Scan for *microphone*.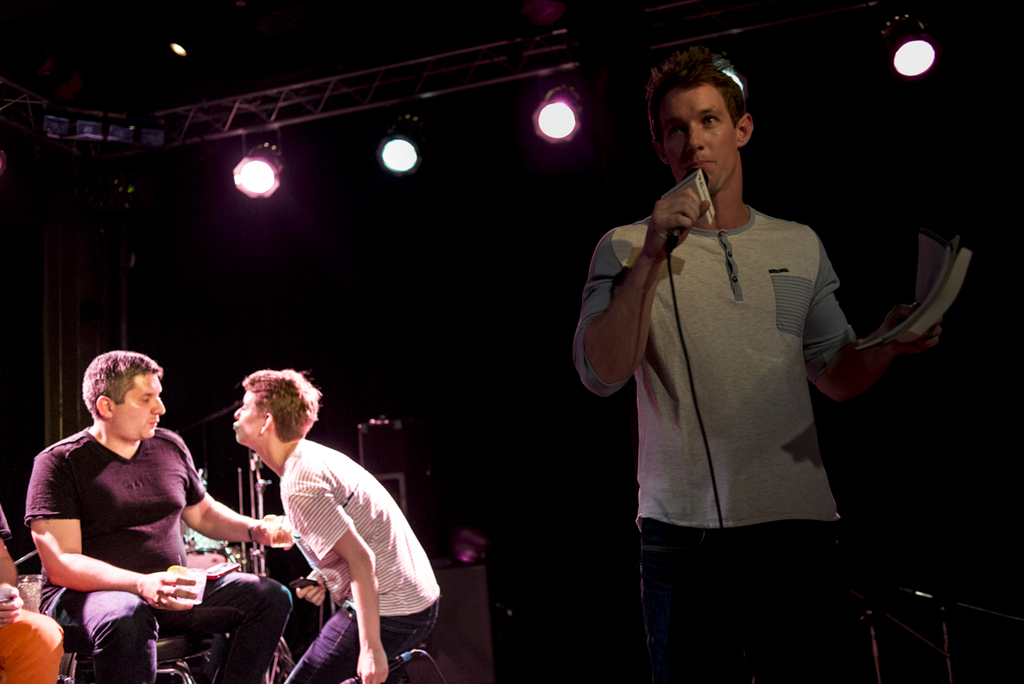
Scan result: (left=671, top=164, right=709, bottom=240).
